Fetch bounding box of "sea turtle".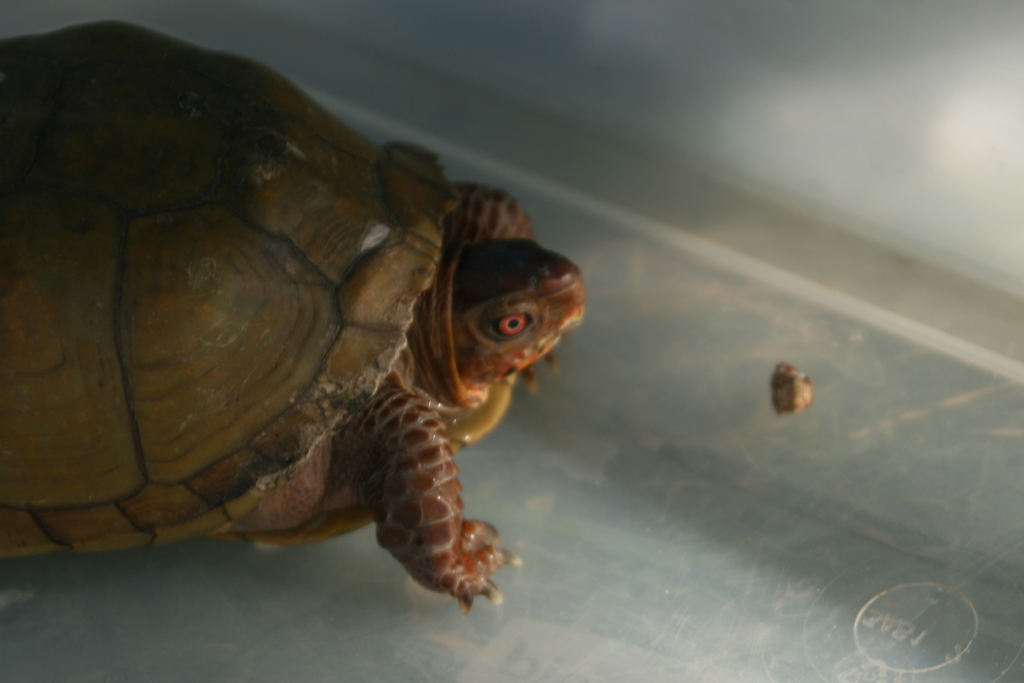
Bbox: locate(0, 17, 588, 620).
